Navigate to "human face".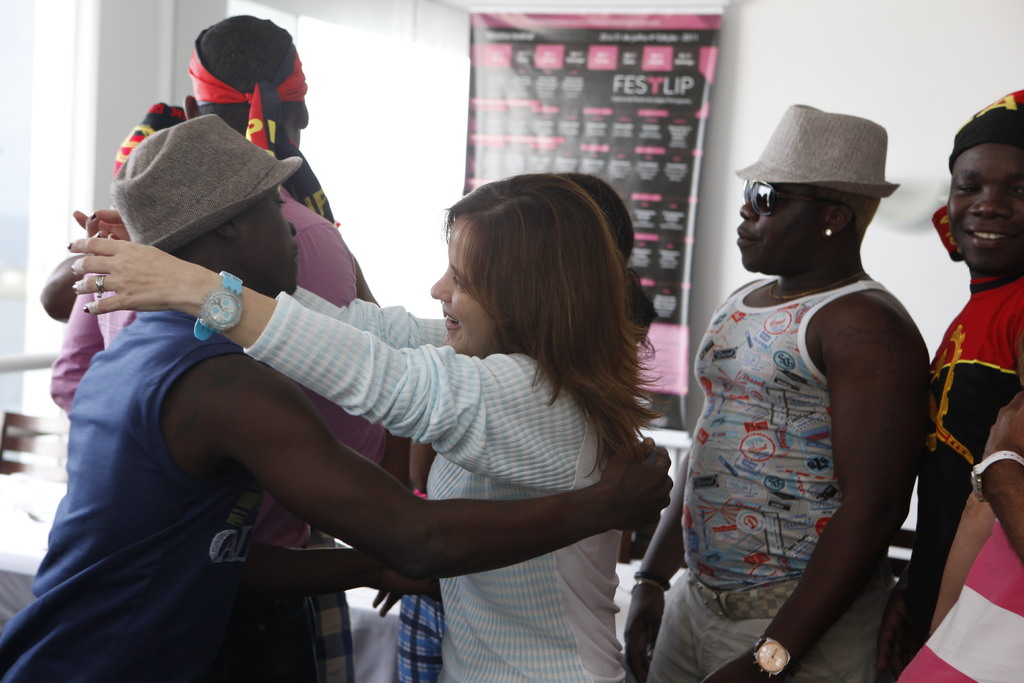
Navigation target: {"x1": 736, "y1": 191, "x2": 834, "y2": 267}.
